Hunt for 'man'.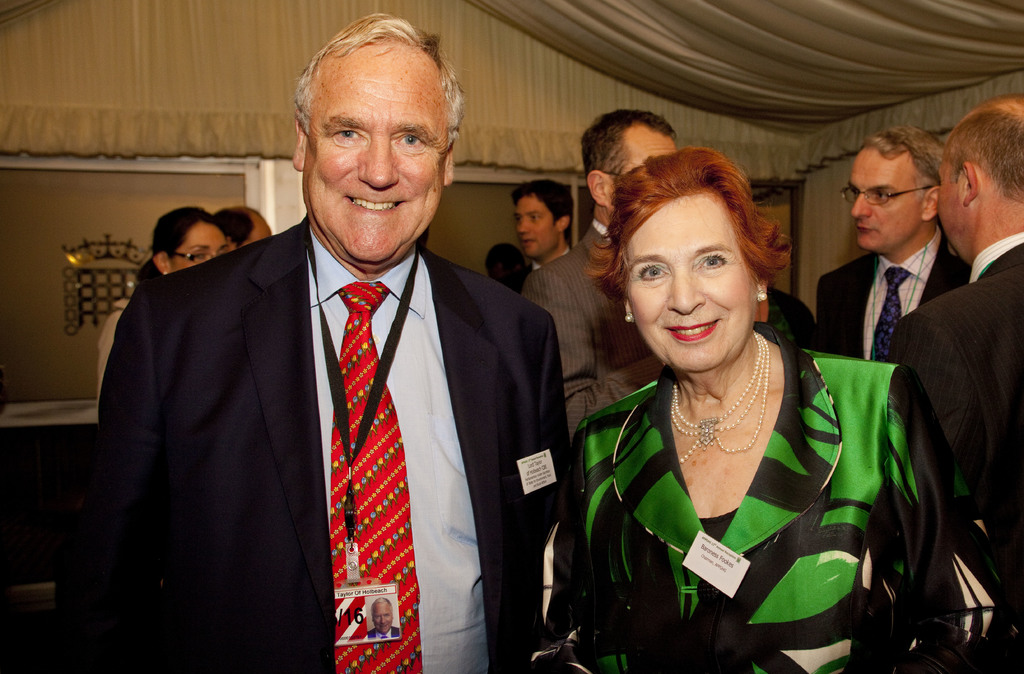
Hunted down at bbox=[811, 124, 978, 370].
